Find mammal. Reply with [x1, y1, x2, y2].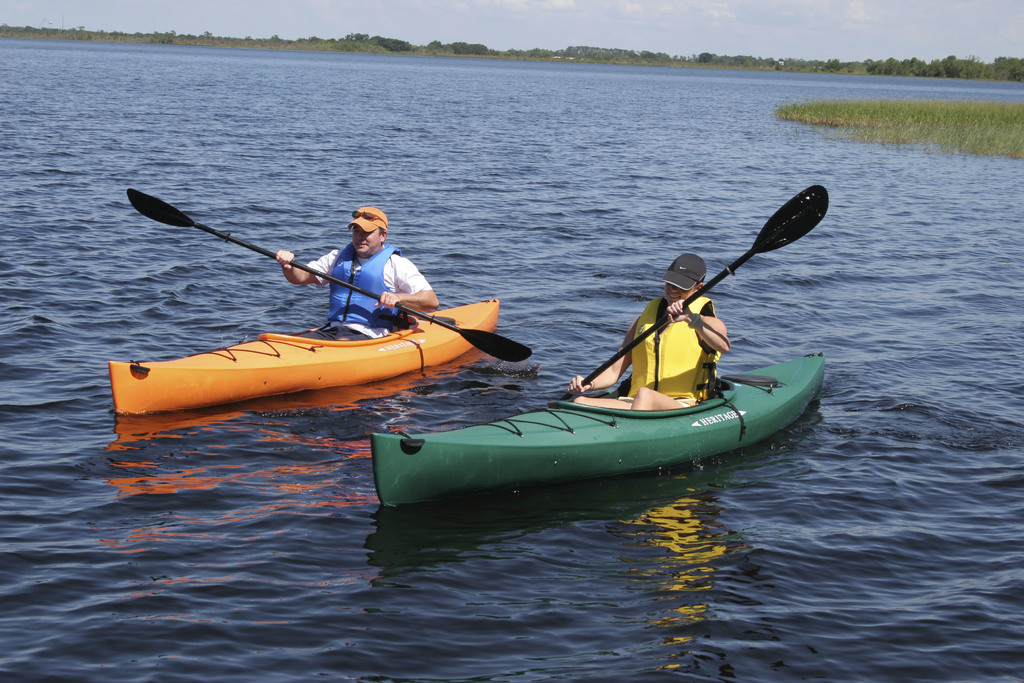
[266, 185, 441, 393].
